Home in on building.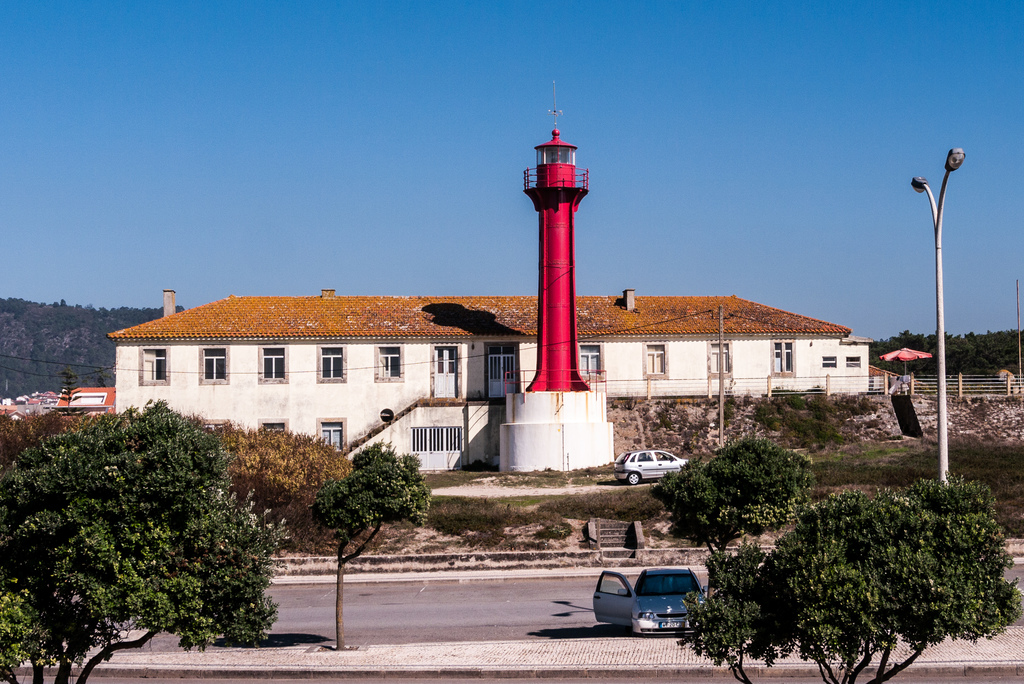
Homed in at <bbox>102, 284, 881, 475</bbox>.
